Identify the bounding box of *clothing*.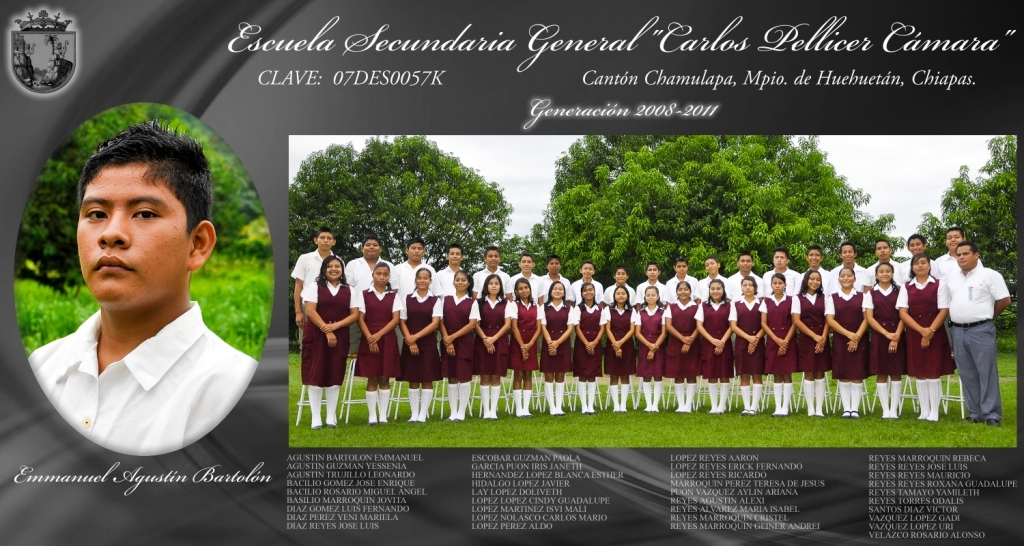
x1=446 y1=384 x2=459 y2=409.
